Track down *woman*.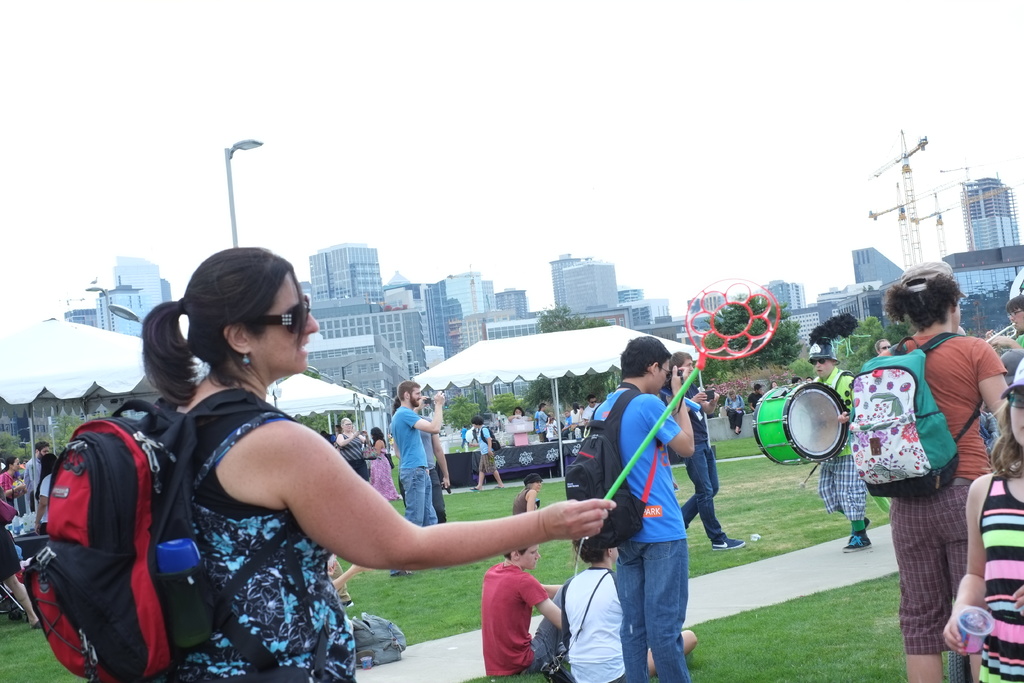
Tracked to {"left": 365, "top": 424, "right": 412, "bottom": 503}.
